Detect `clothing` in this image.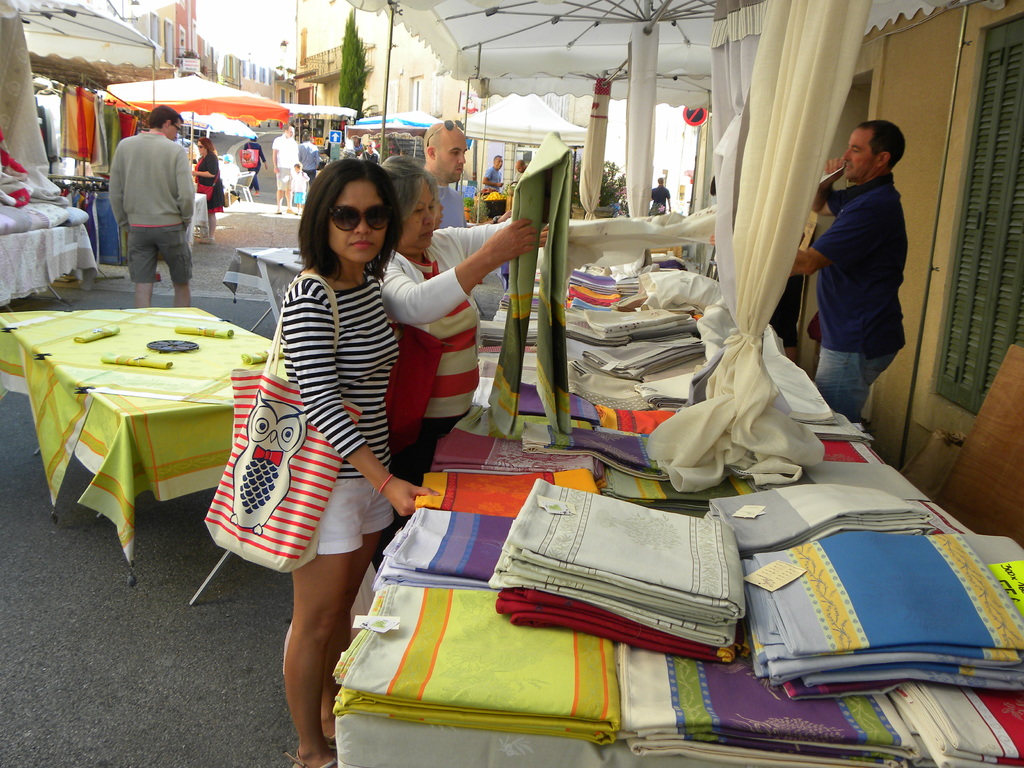
Detection: [440,183,466,230].
